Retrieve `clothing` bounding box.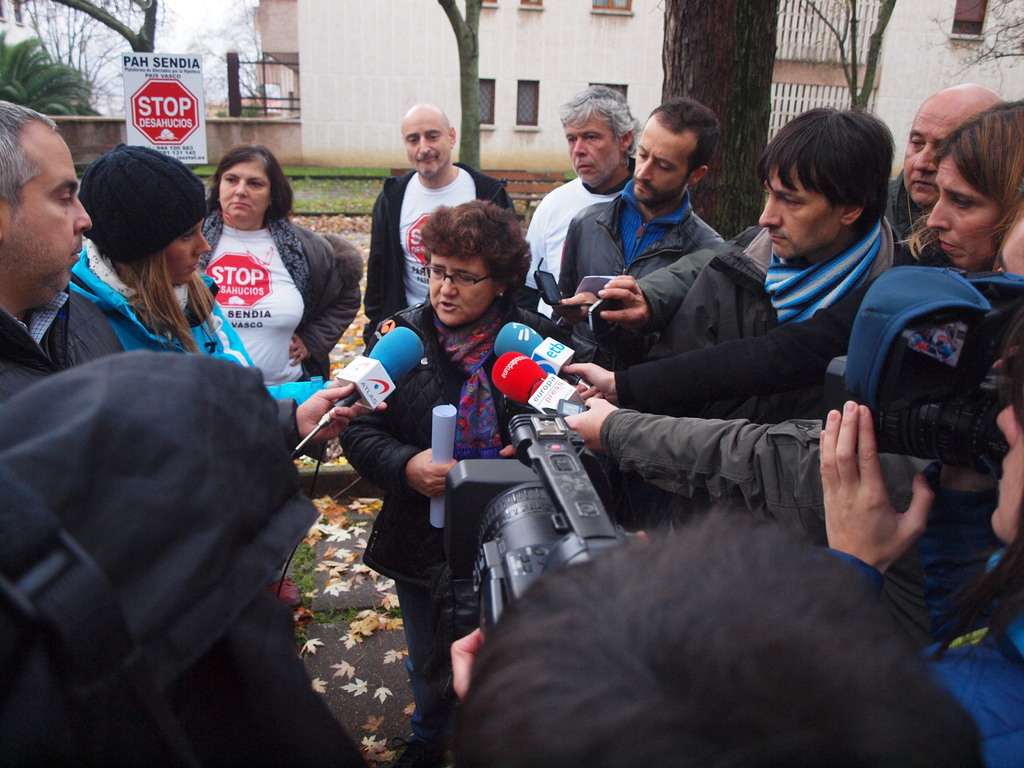
Bounding box: rect(0, 296, 136, 431).
